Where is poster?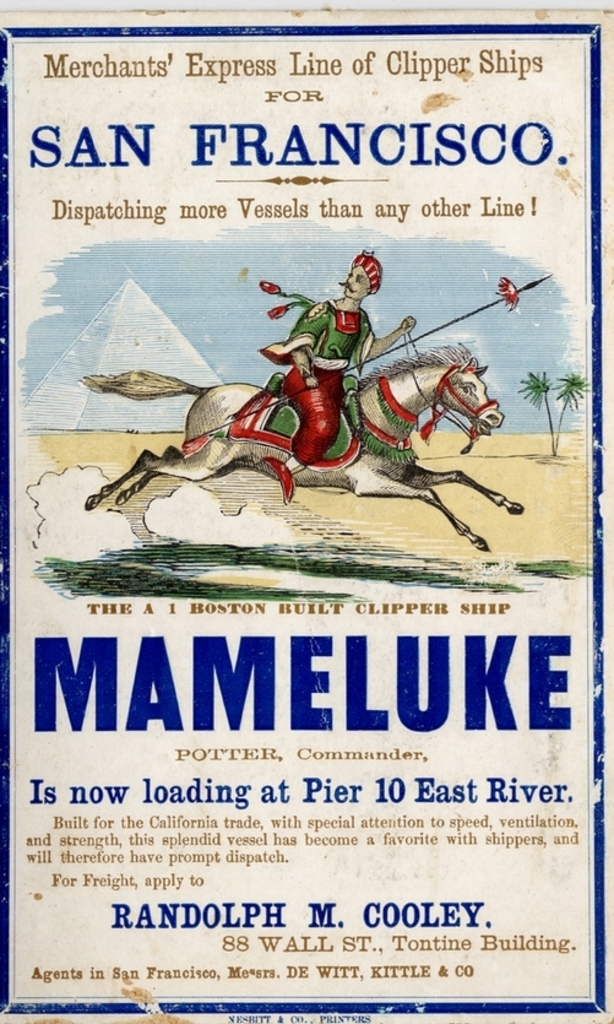
[0, 0, 613, 1023].
